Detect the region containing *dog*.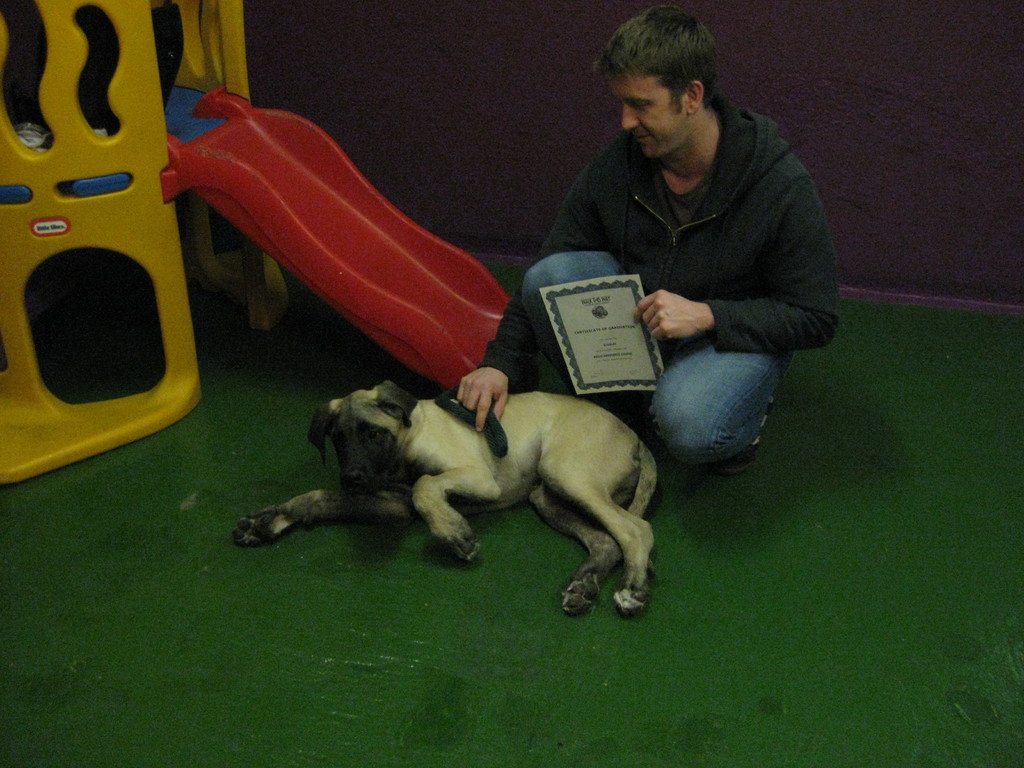
(228, 381, 657, 625).
